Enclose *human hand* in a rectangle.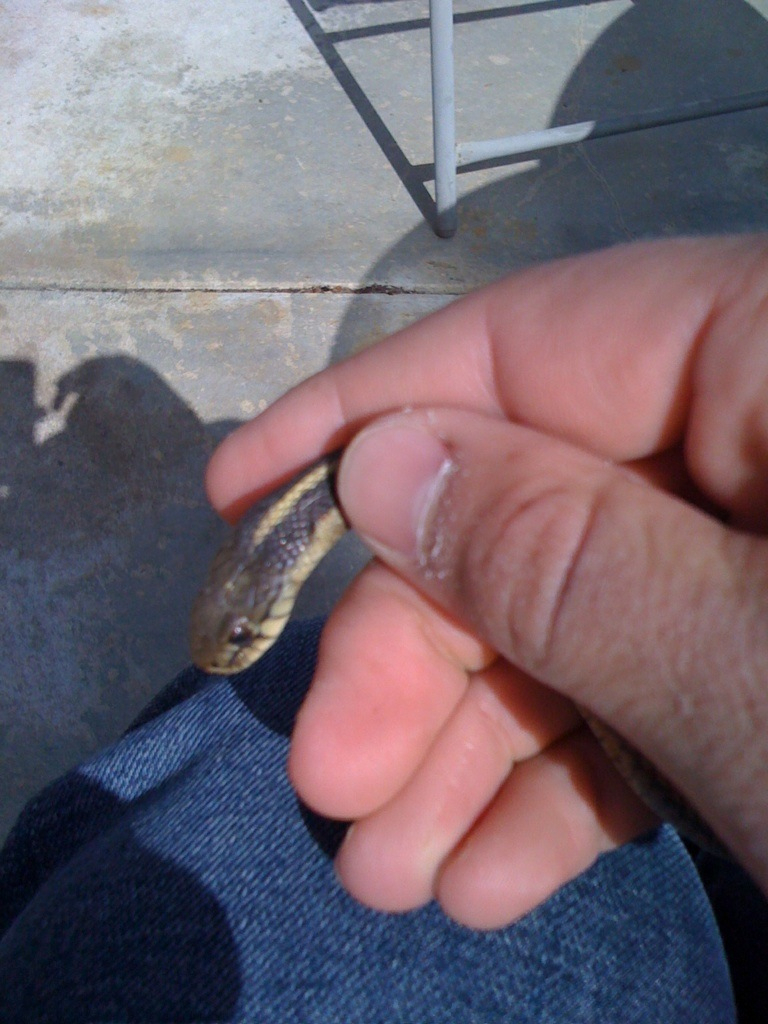
(x1=275, y1=357, x2=721, y2=934).
